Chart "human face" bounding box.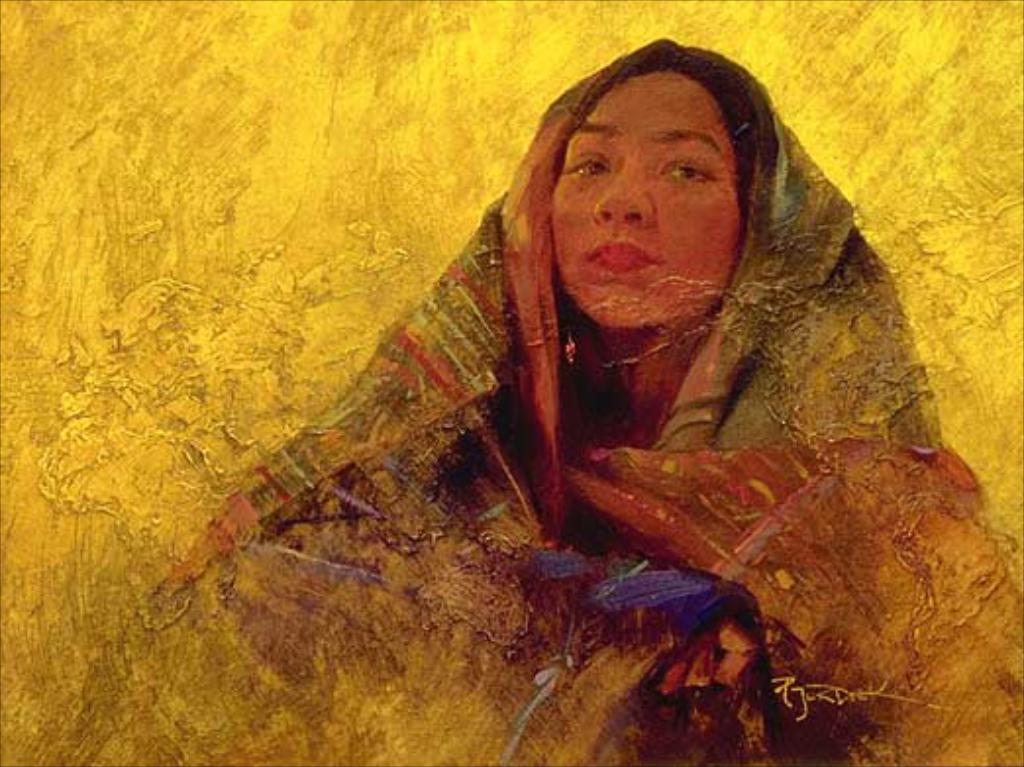
Charted: <box>547,71,745,326</box>.
